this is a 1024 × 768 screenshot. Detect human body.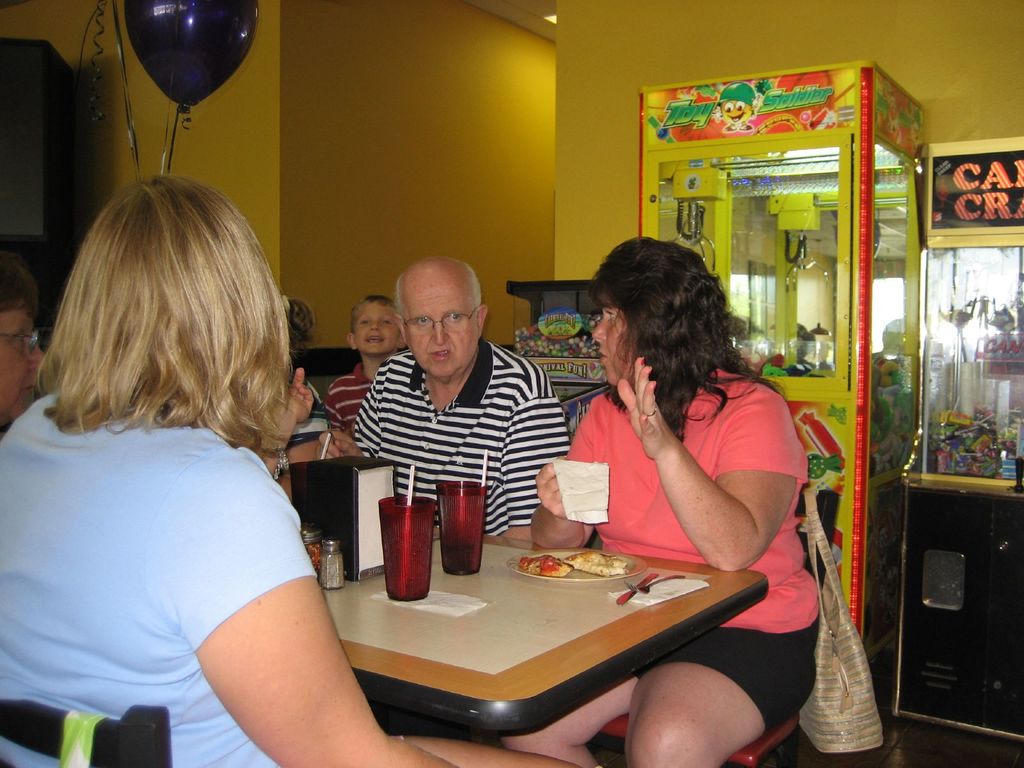
rect(320, 255, 572, 550).
